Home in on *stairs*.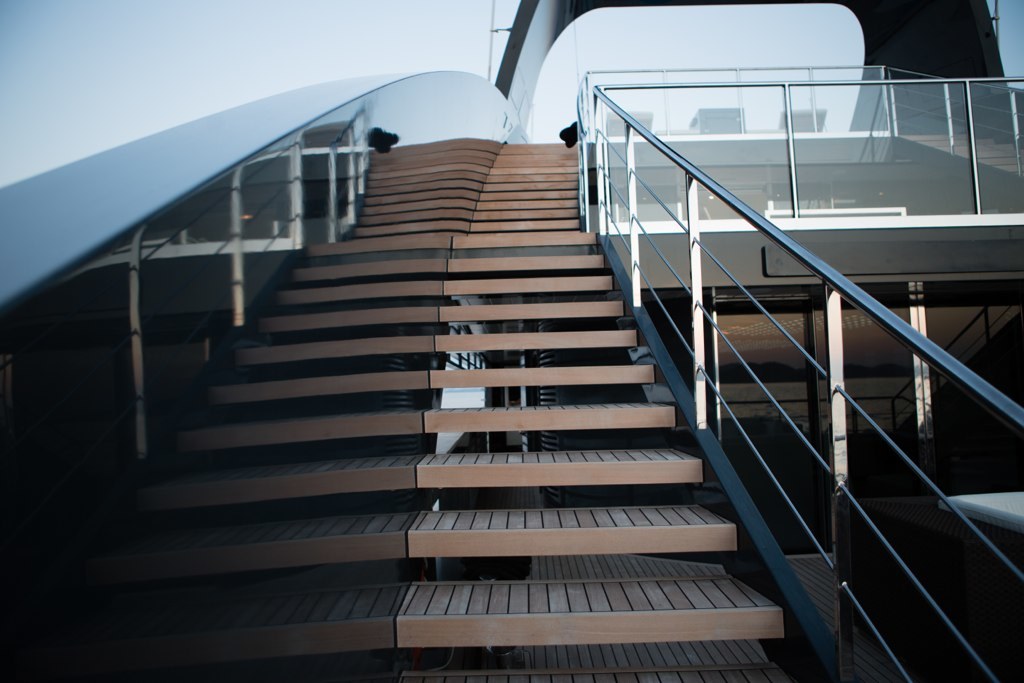
Homed in at {"x1": 75, "y1": 137, "x2": 791, "y2": 682}.
